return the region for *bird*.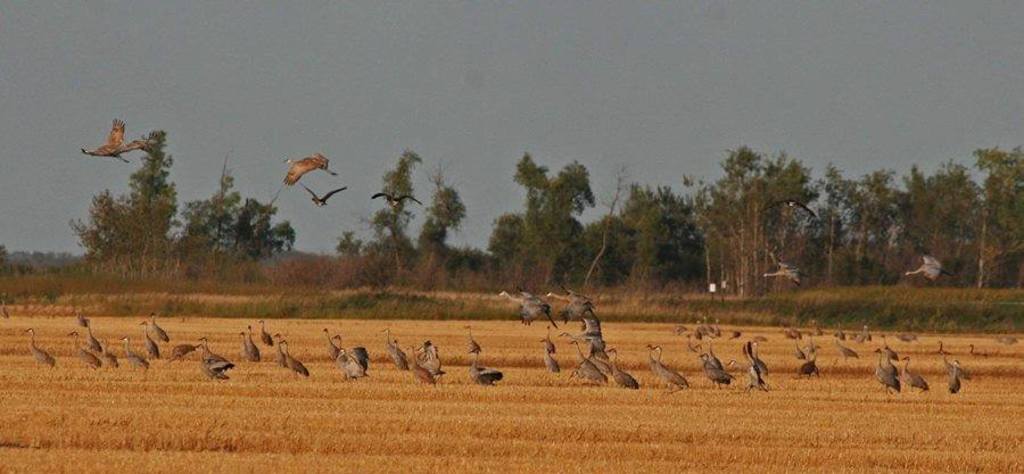
box=[696, 351, 738, 386].
